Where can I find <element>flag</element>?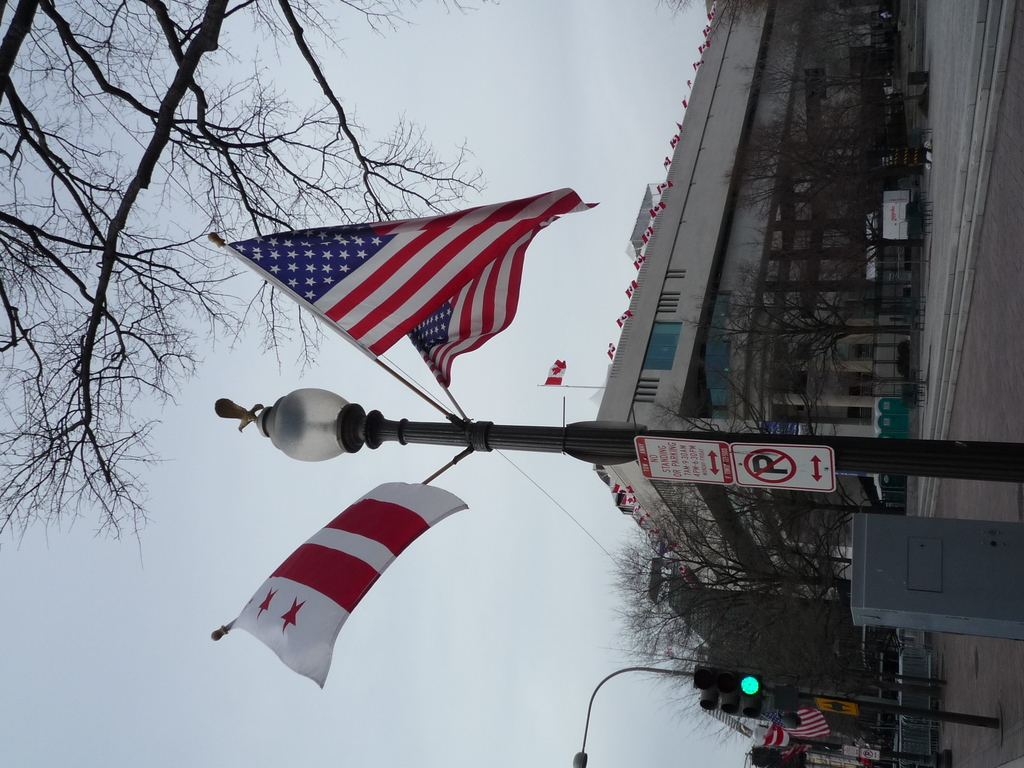
You can find it at detection(663, 157, 678, 164).
